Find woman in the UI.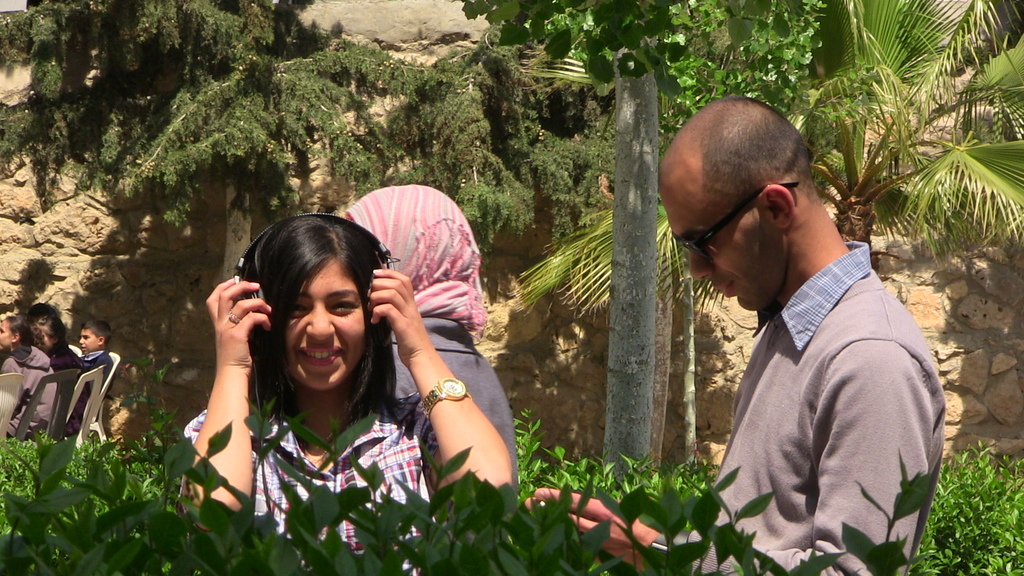
UI element at box=[0, 314, 52, 442].
